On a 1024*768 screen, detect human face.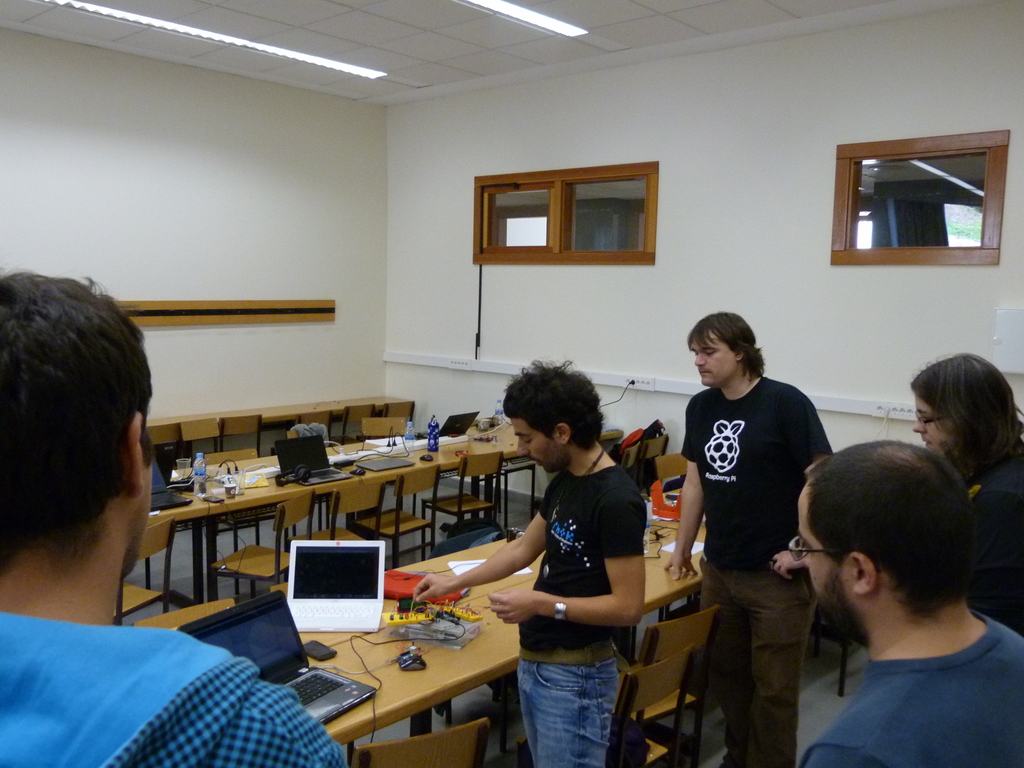
pyautogui.locateOnScreen(514, 416, 561, 474).
